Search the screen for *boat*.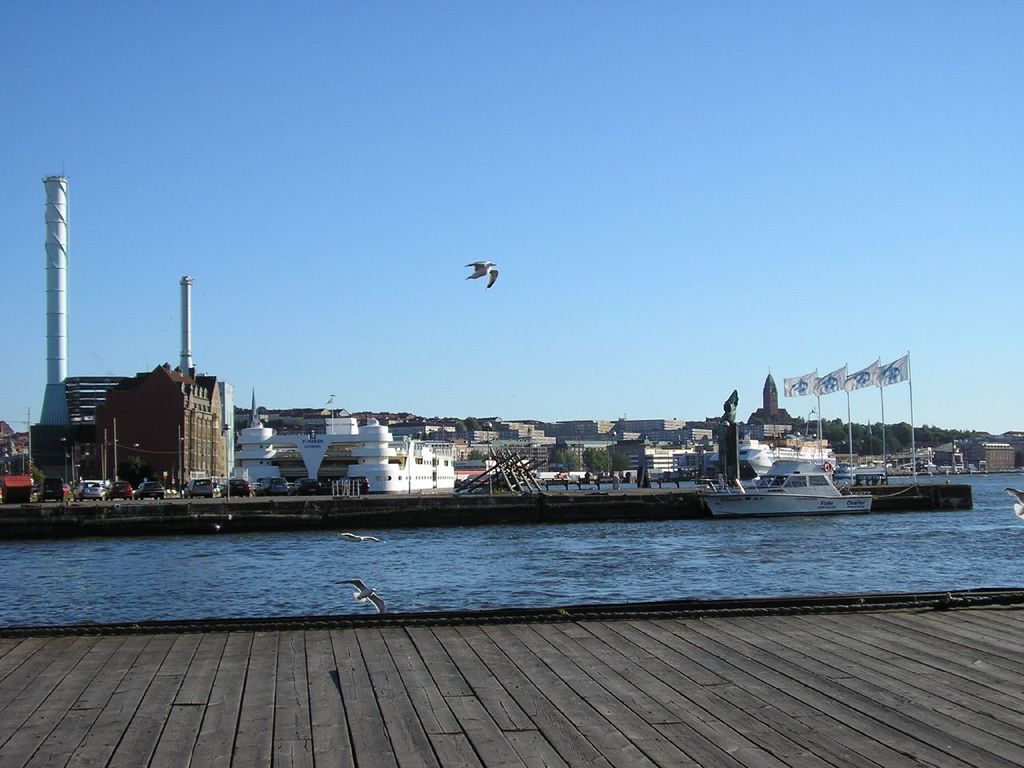
Found at (x1=724, y1=442, x2=866, y2=513).
